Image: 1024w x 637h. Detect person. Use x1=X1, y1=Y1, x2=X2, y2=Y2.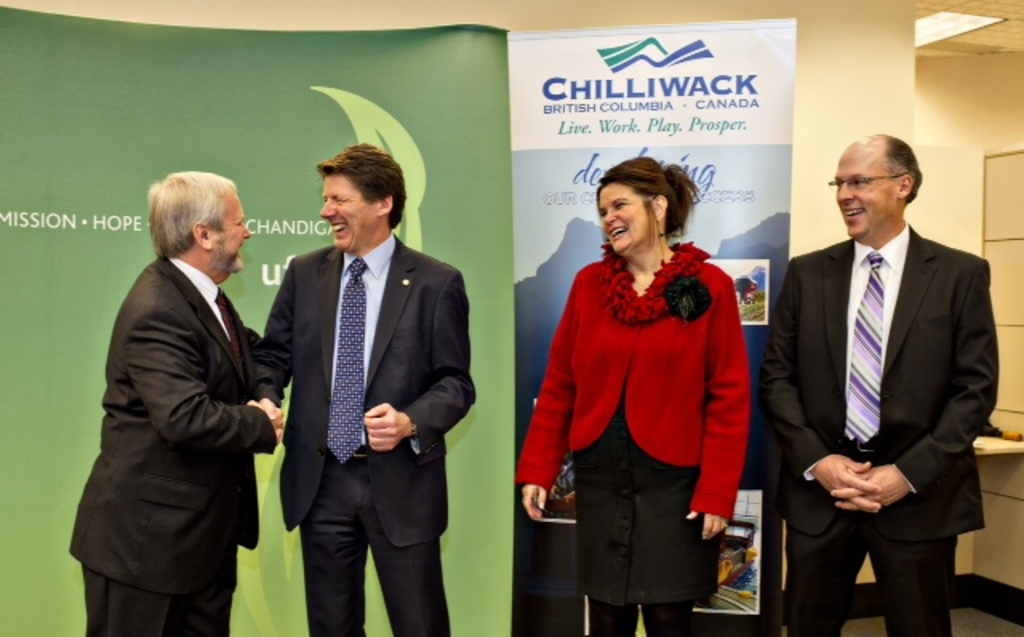
x1=70, y1=163, x2=288, y2=635.
